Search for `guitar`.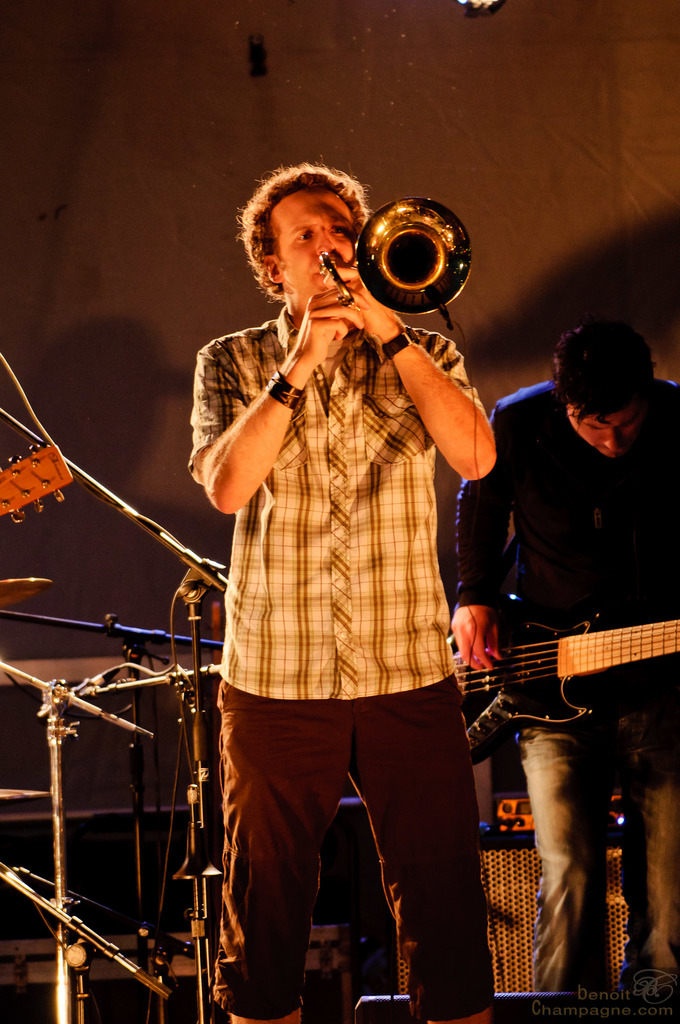
Found at region(445, 602, 679, 772).
